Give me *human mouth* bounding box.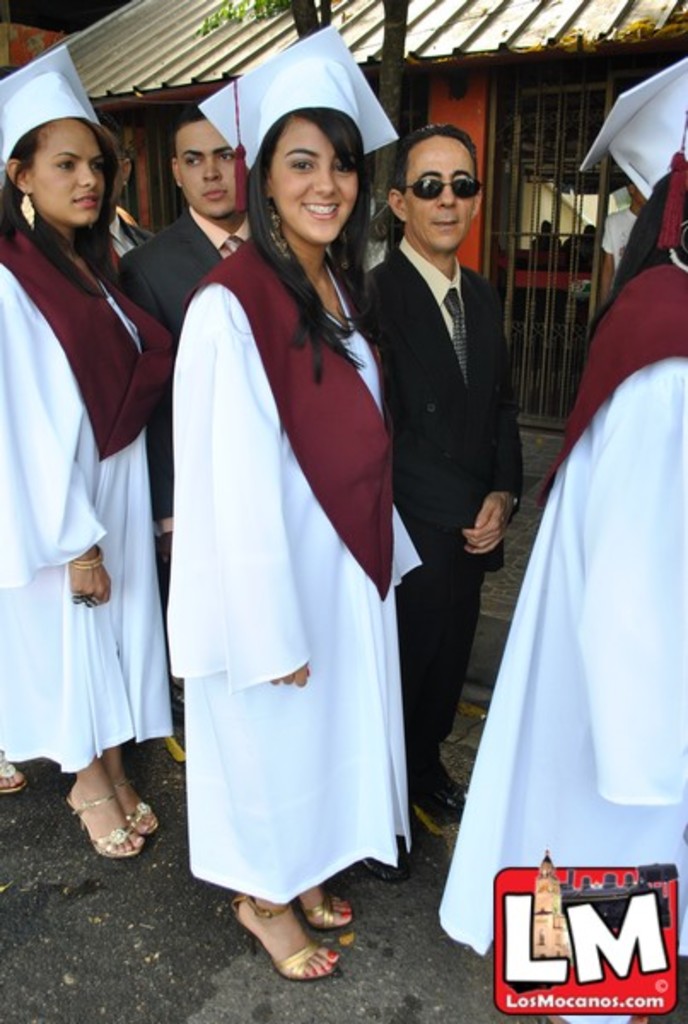
304,203,338,224.
